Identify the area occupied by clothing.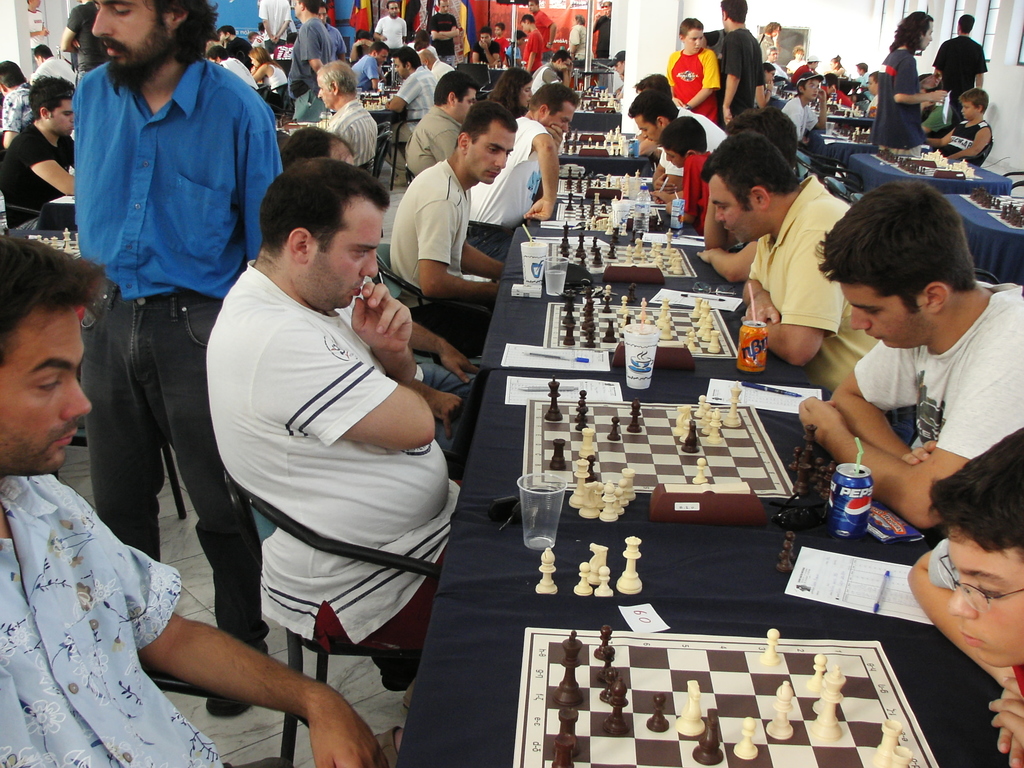
Area: pyautogui.locateOnScreen(932, 32, 987, 108).
